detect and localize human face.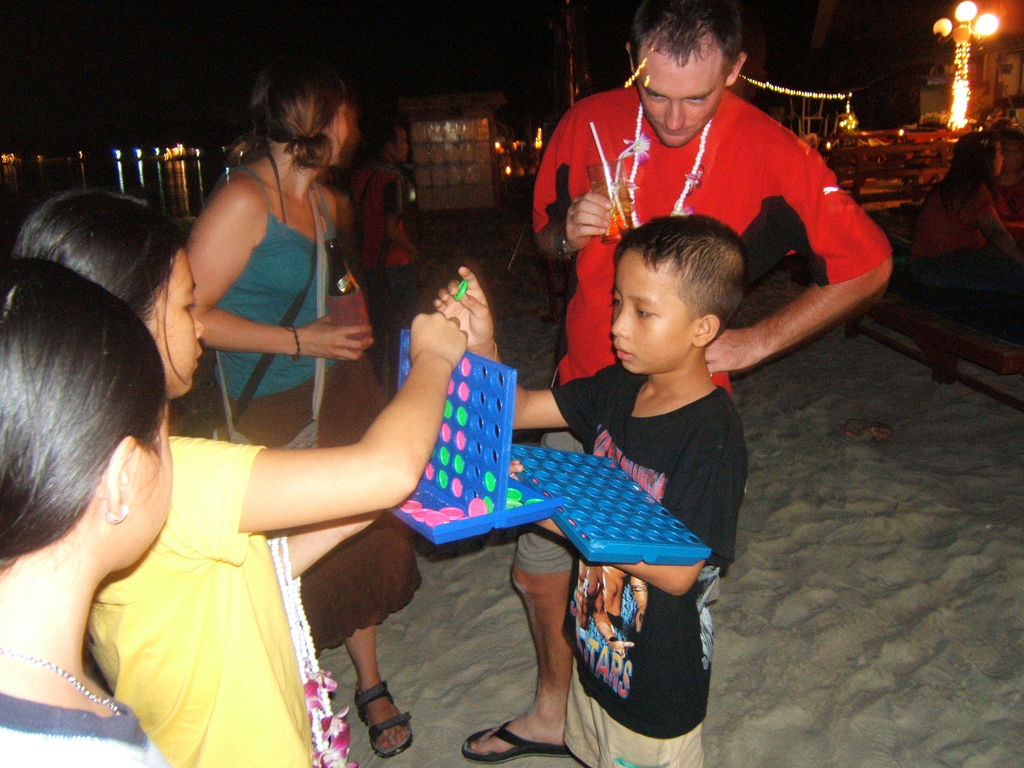
Localized at box=[992, 140, 1005, 177].
